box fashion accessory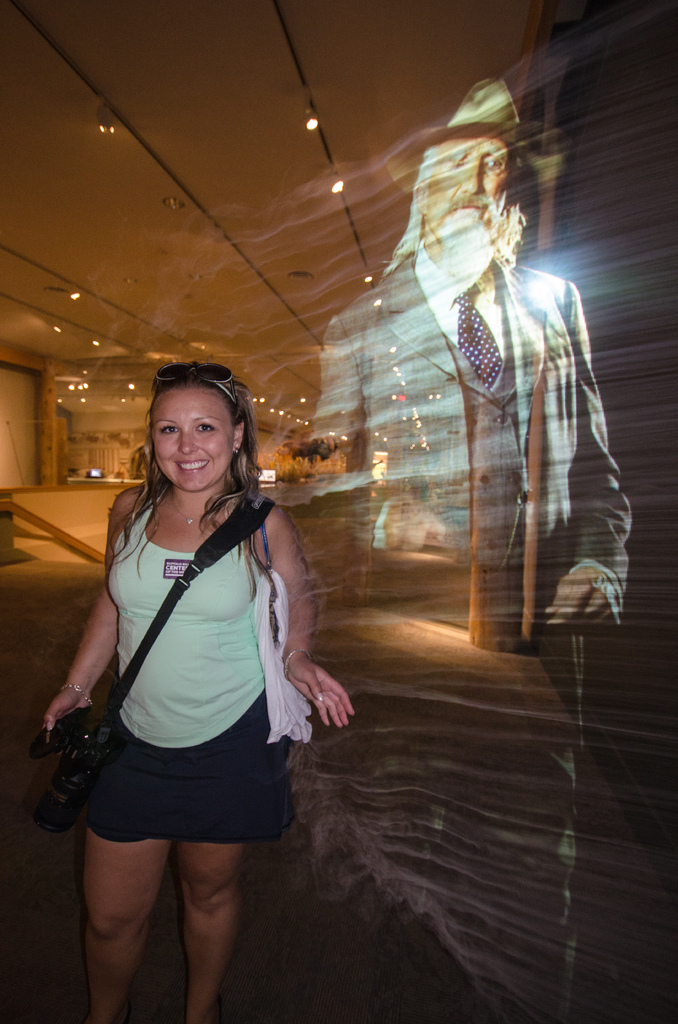
[454,281,506,388]
